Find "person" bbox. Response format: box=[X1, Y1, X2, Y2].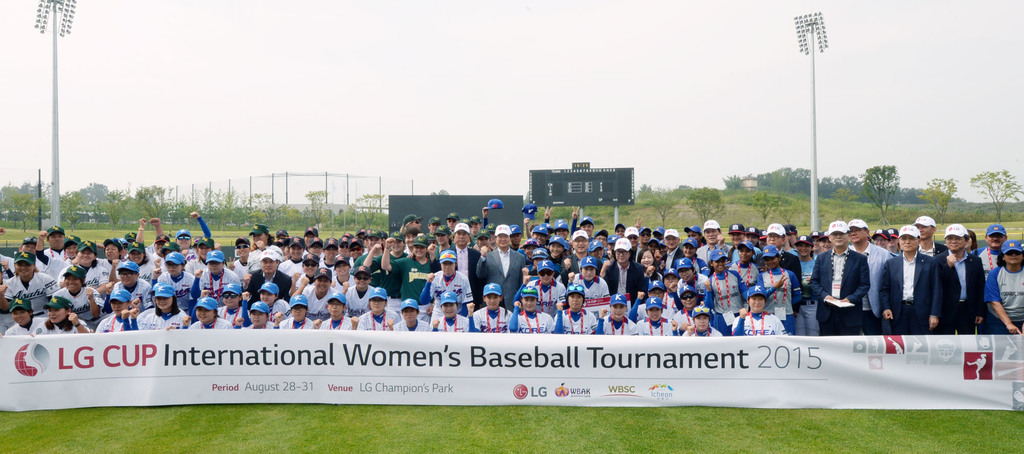
box=[153, 253, 198, 307].
